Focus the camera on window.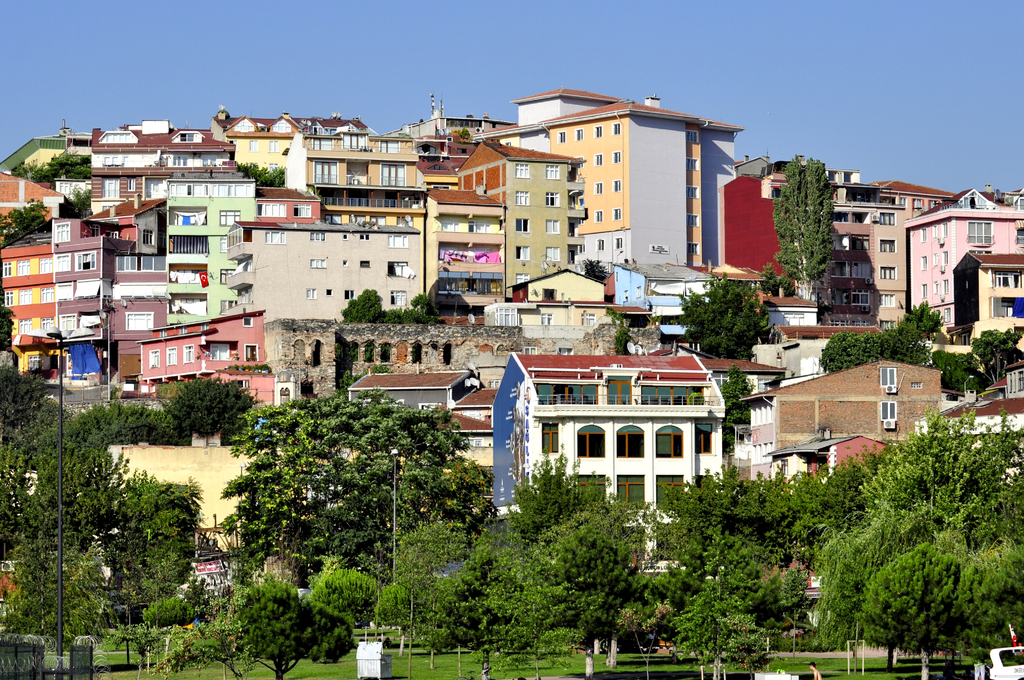
Focus region: 71/252/97/271.
